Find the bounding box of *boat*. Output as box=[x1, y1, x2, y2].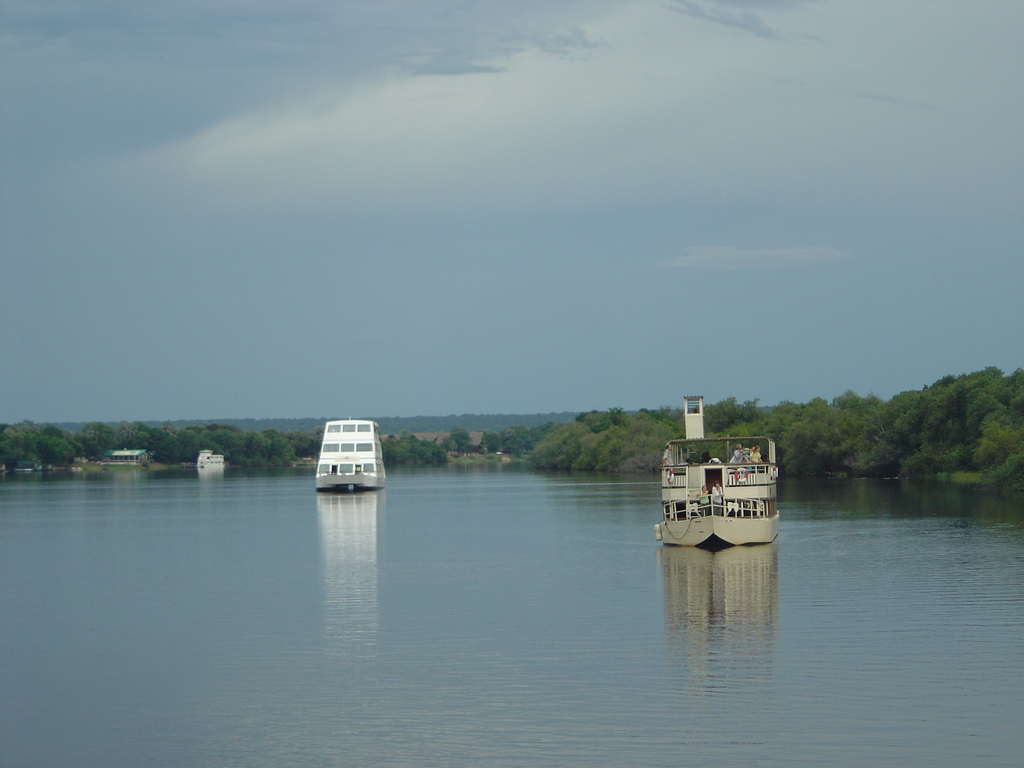
box=[646, 427, 801, 550].
